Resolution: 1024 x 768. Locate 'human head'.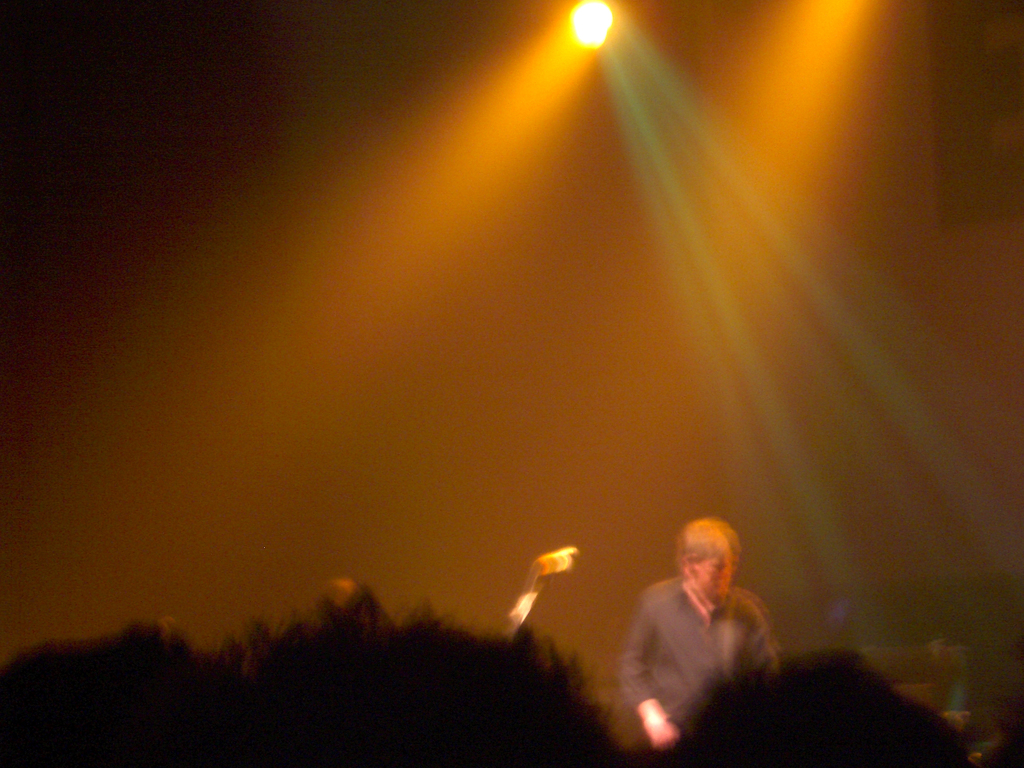
left=660, top=653, right=972, bottom=767.
